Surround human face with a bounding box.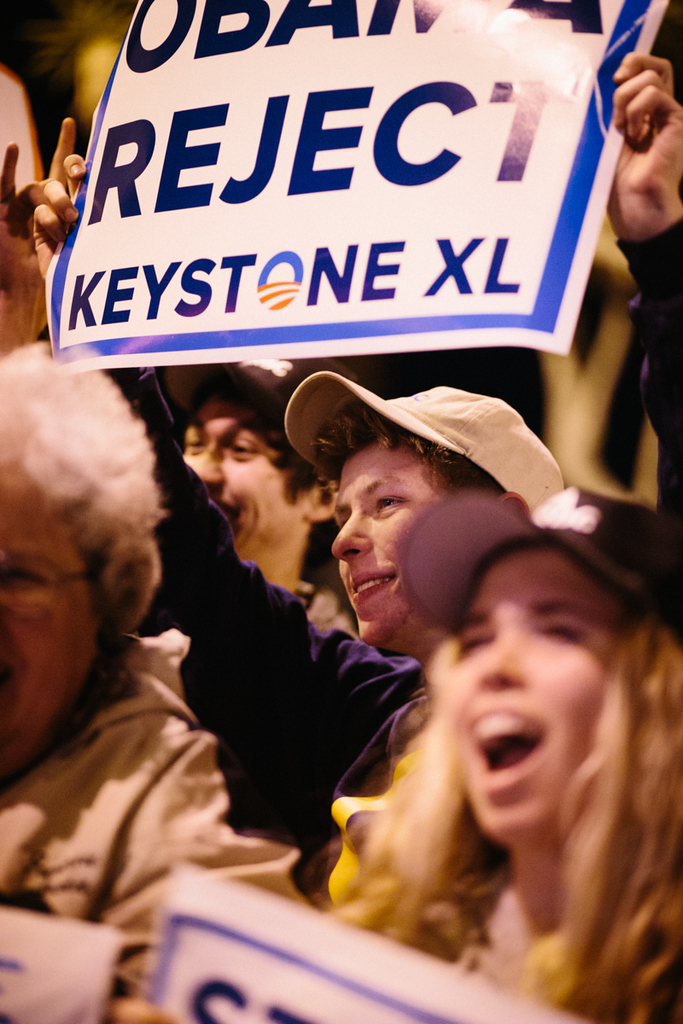
x1=0 y1=461 x2=95 y2=773.
